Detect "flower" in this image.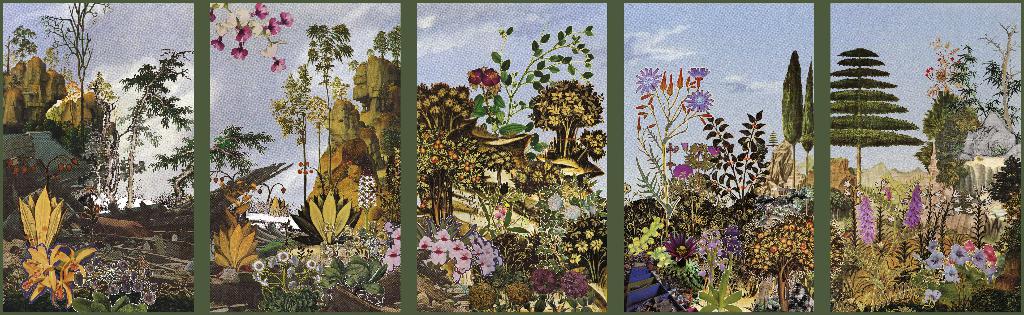
Detection: [left=481, top=68, right=503, bottom=89].
